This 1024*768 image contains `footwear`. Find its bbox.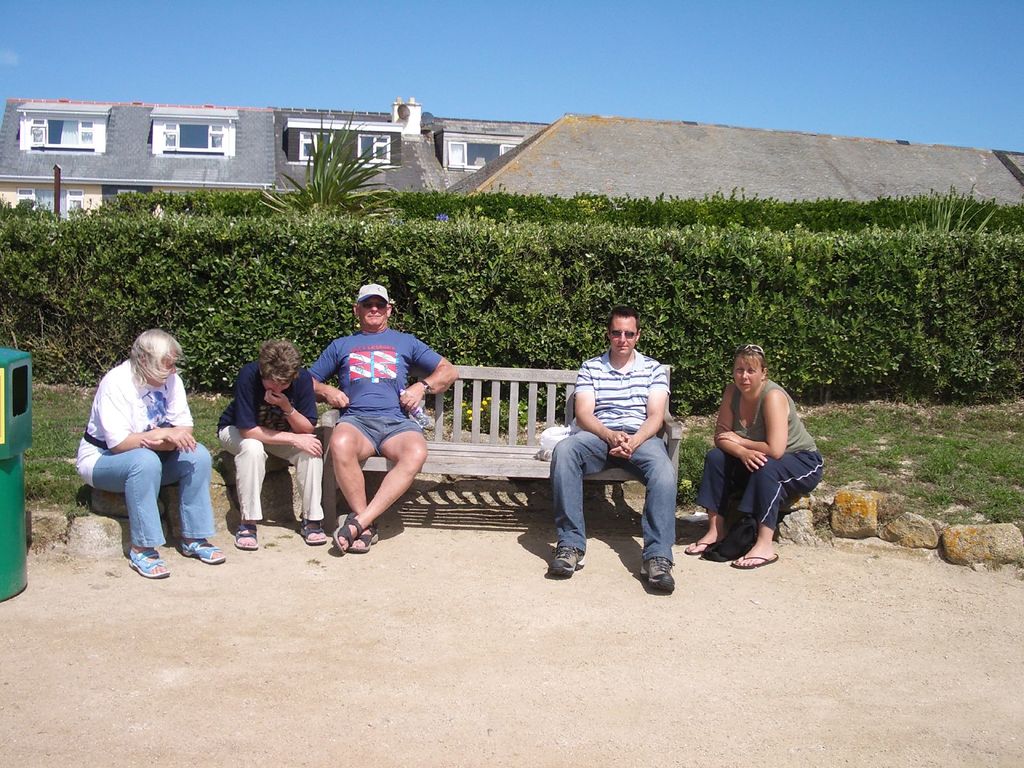
x1=183 y1=535 x2=224 y2=564.
